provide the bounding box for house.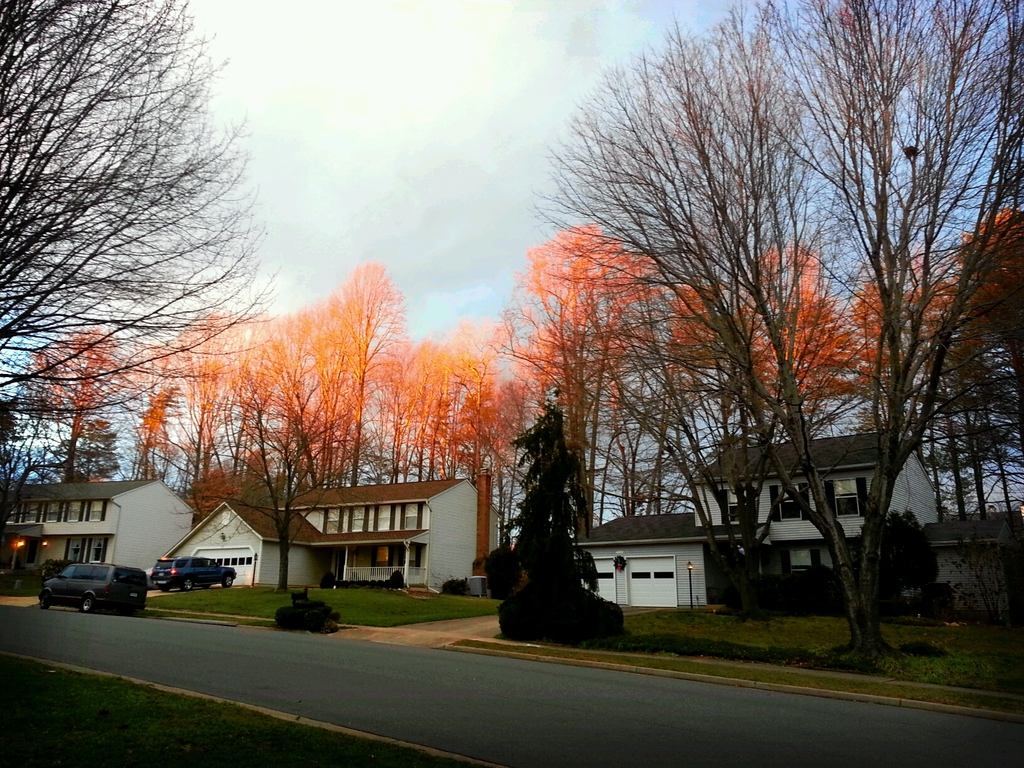
{"left": 0, "top": 480, "right": 196, "bottom": 598}.
